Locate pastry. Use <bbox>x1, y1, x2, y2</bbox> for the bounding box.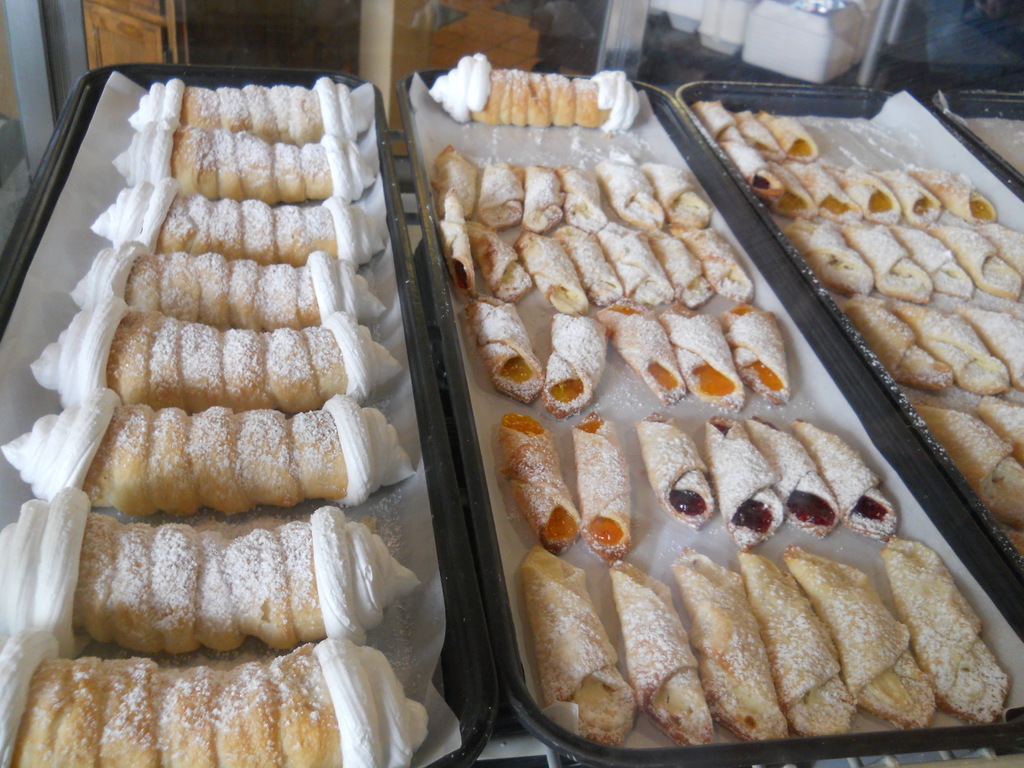
<bbox>679, 552, 785, 733</bbox>.
